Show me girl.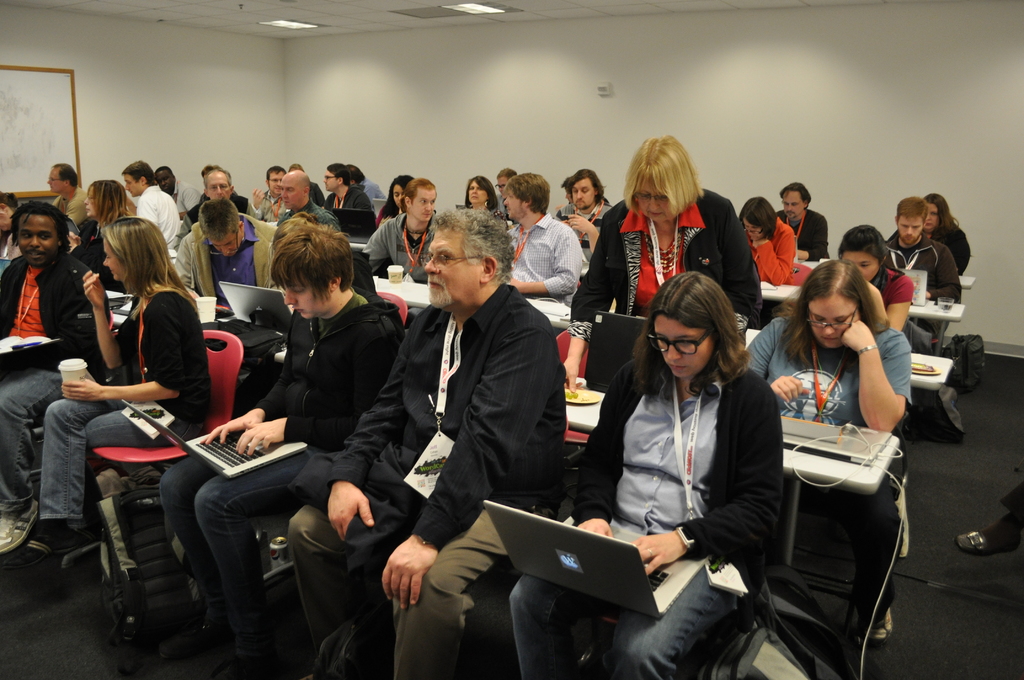
girl is here: [left=21, top=218, right=213, bottom=552].
